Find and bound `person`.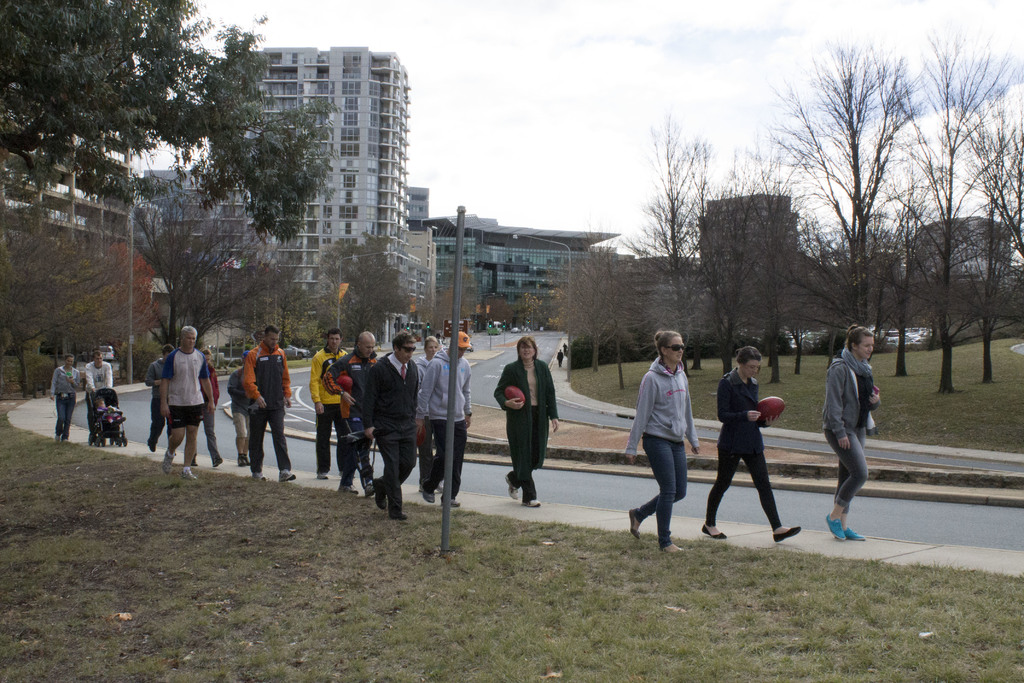
Bound: 827, 327, 879, 541.
